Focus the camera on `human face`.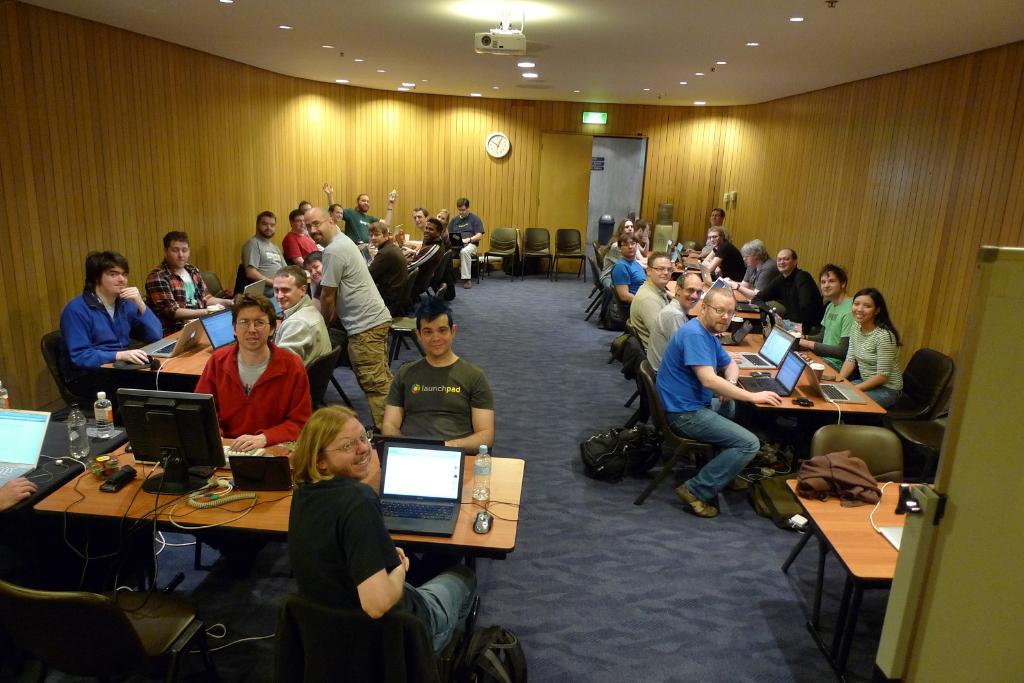
Focus region: rect(648, 252, 674, 289).
